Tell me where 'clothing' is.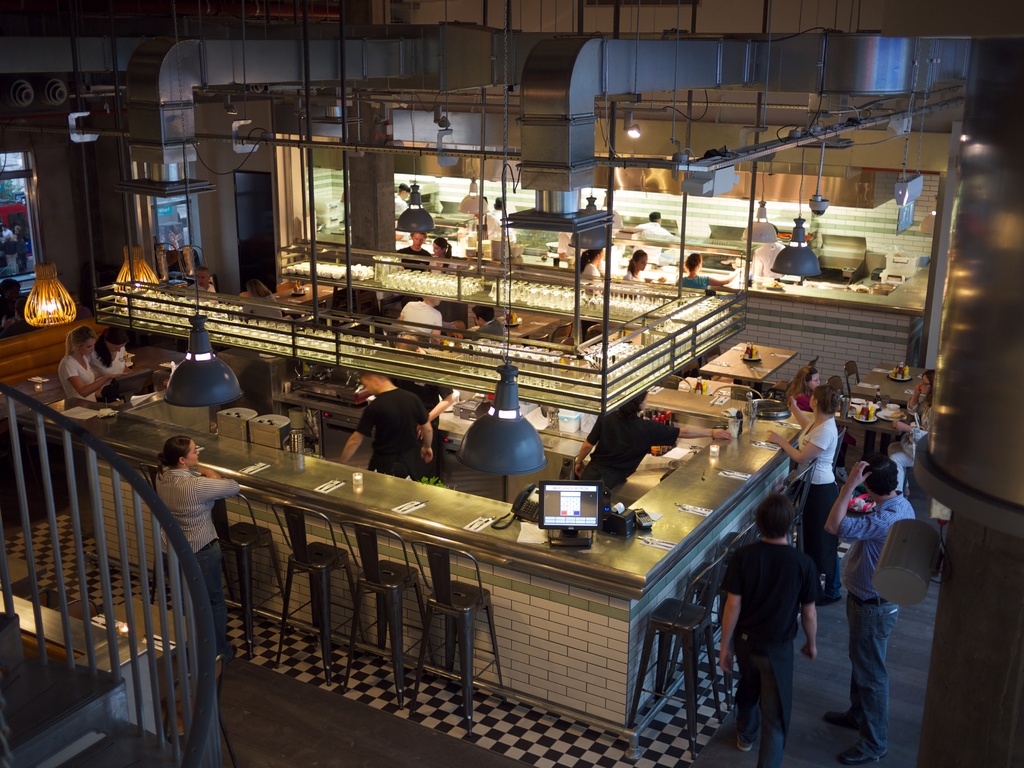
'clothing' is at <bbox>750, 236, 783, 279</bbox>.
